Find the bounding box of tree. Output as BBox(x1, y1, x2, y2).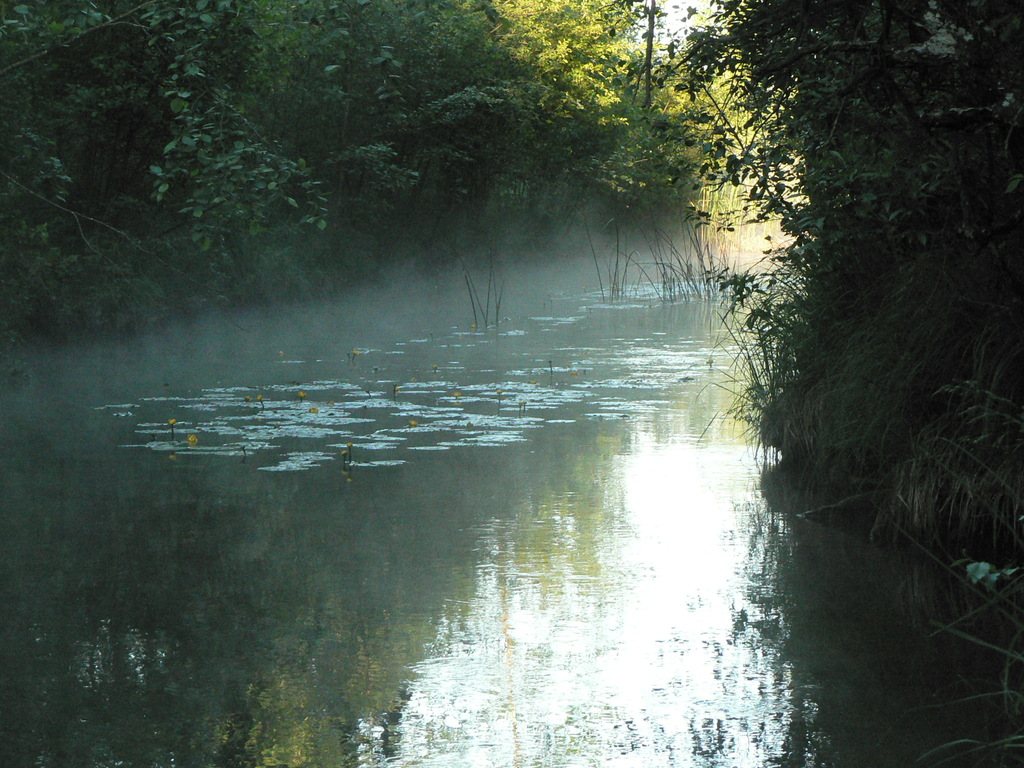
BBox(645, 0, 1023, 490).
